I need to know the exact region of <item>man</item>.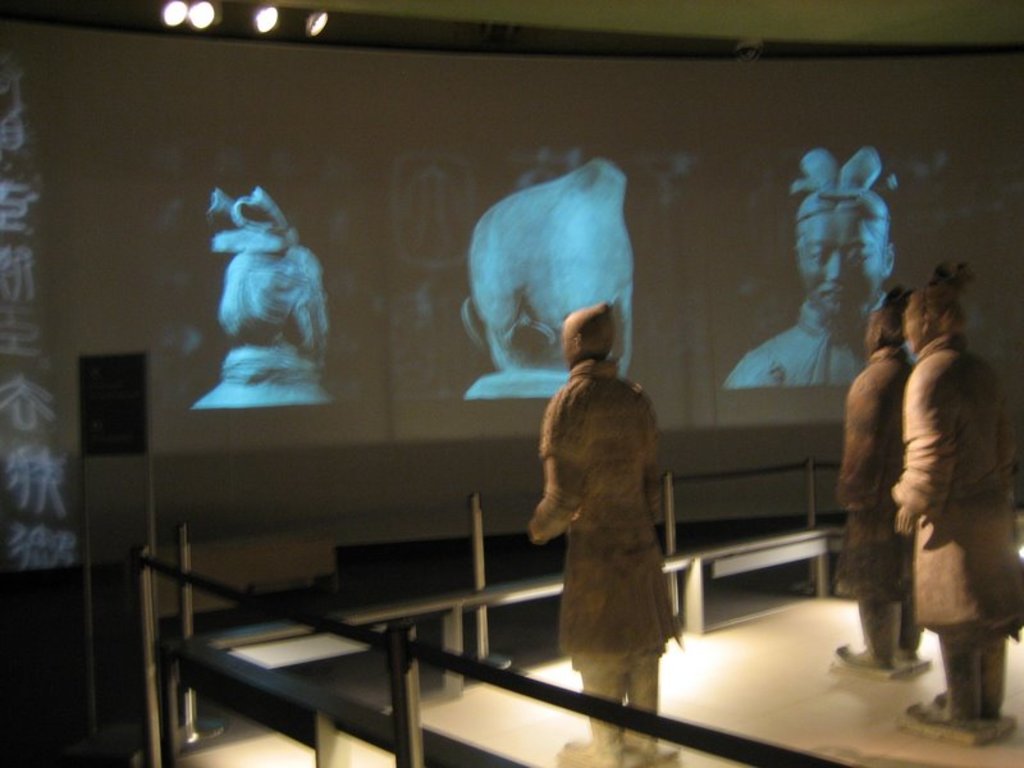
Region: <box>722,146,896,389</box>.
